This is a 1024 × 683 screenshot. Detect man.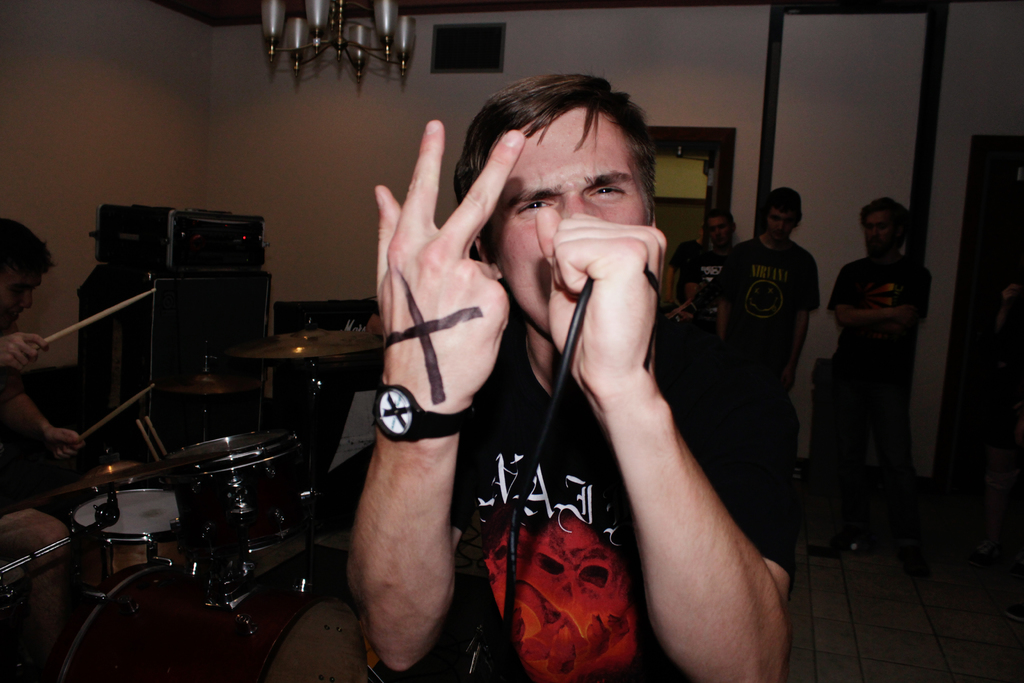
[0,211,92,566].
